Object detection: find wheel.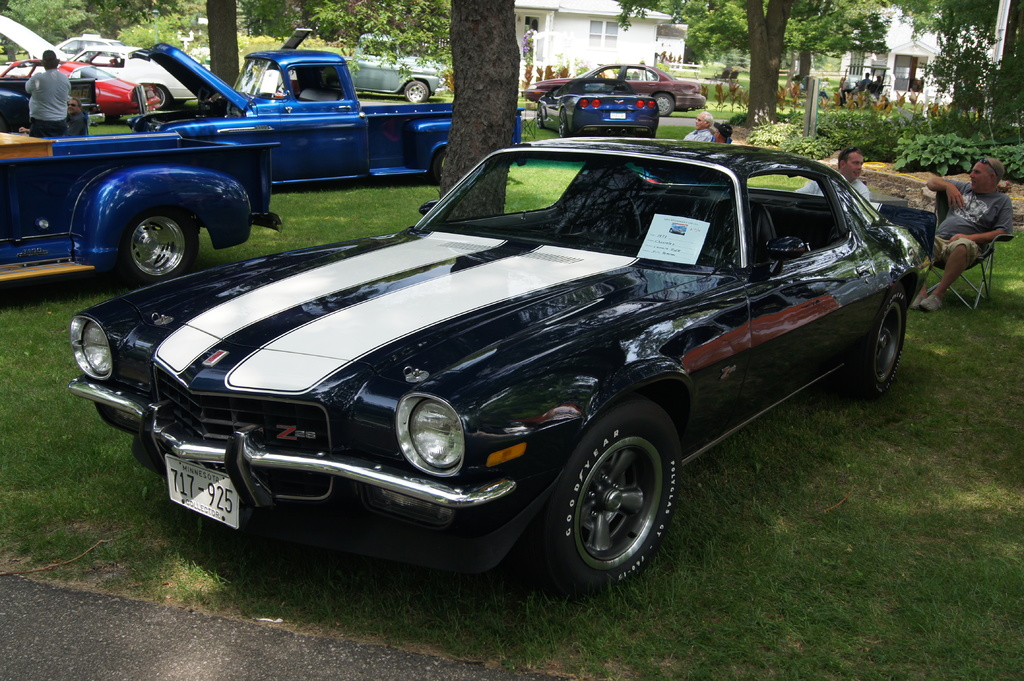
[x1=534, y1=102, x2=544, y2=133].
